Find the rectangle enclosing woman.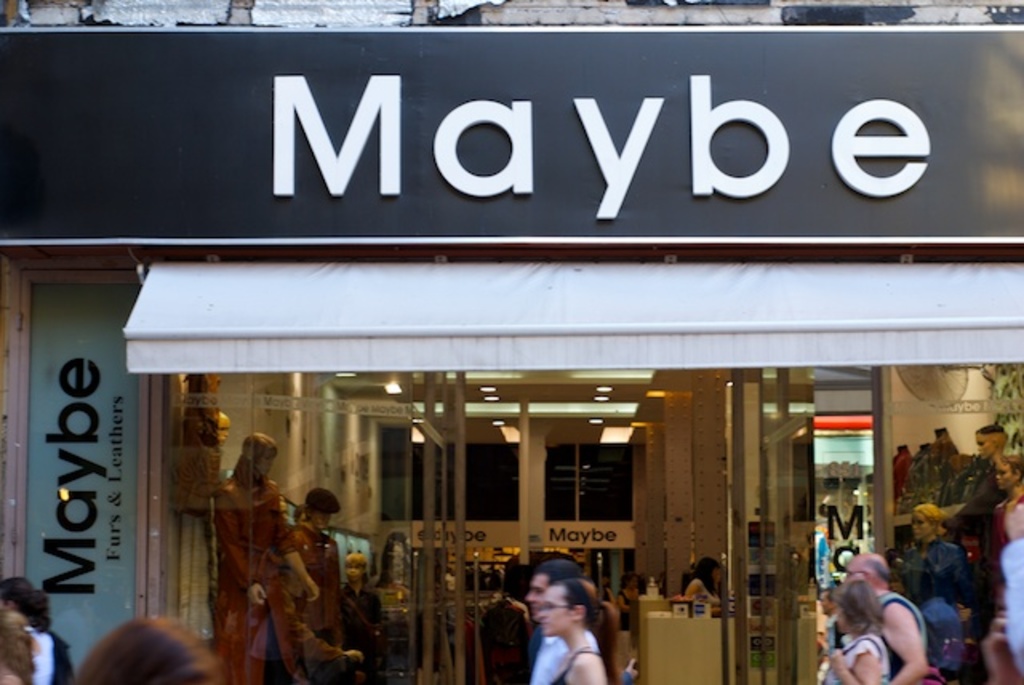
<region>816, 581, 888, 683</region>.
